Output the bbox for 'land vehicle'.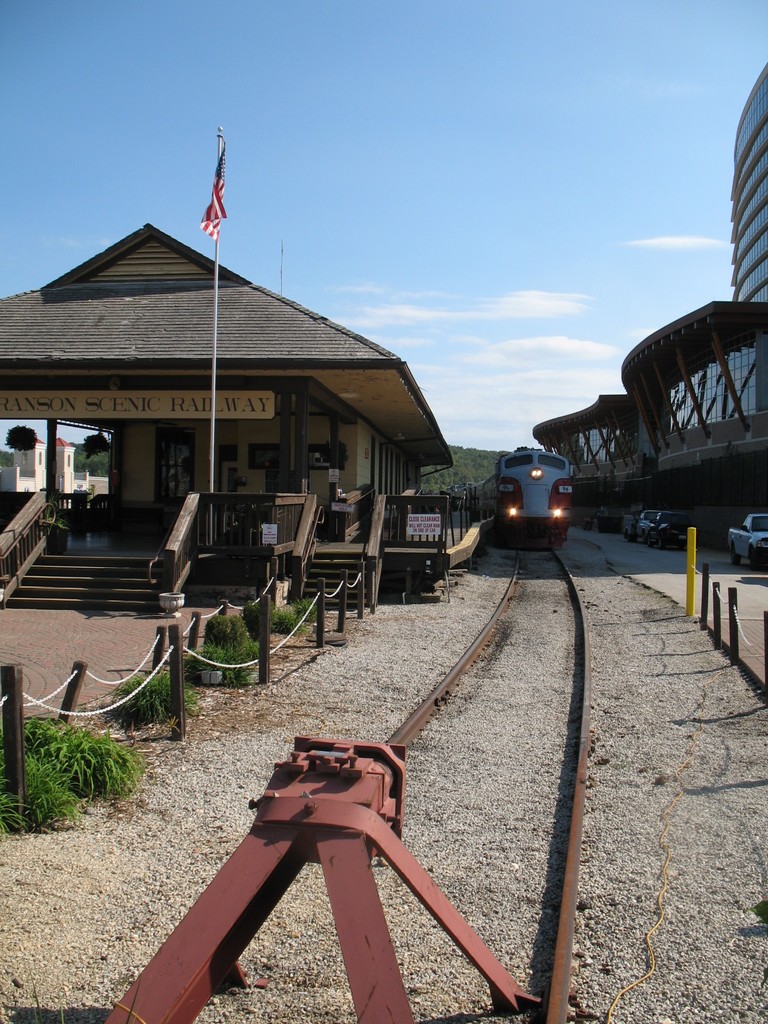
Rect(650, 510, 702, 545).
